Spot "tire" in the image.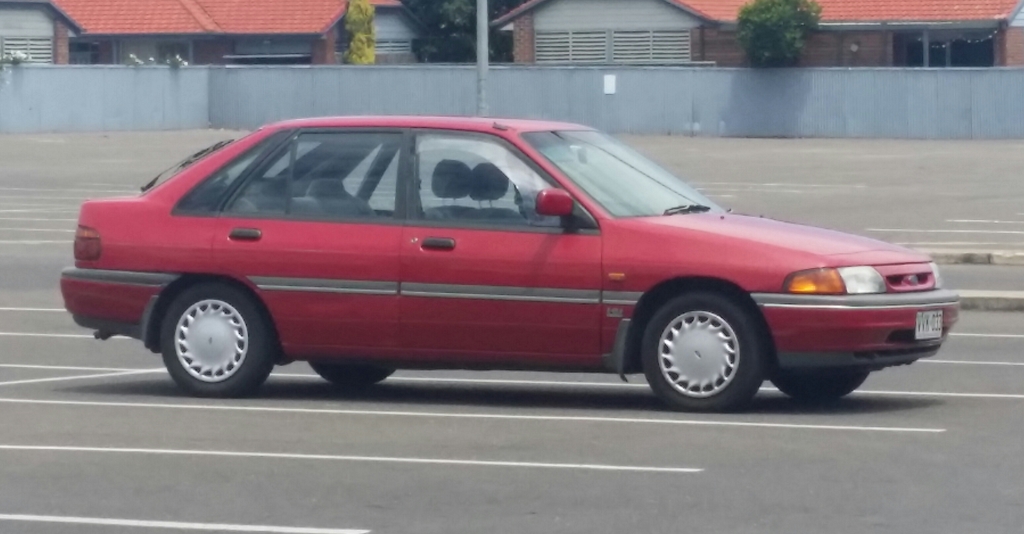
"tire" found at bbox=(160, 282, 271, 398).
